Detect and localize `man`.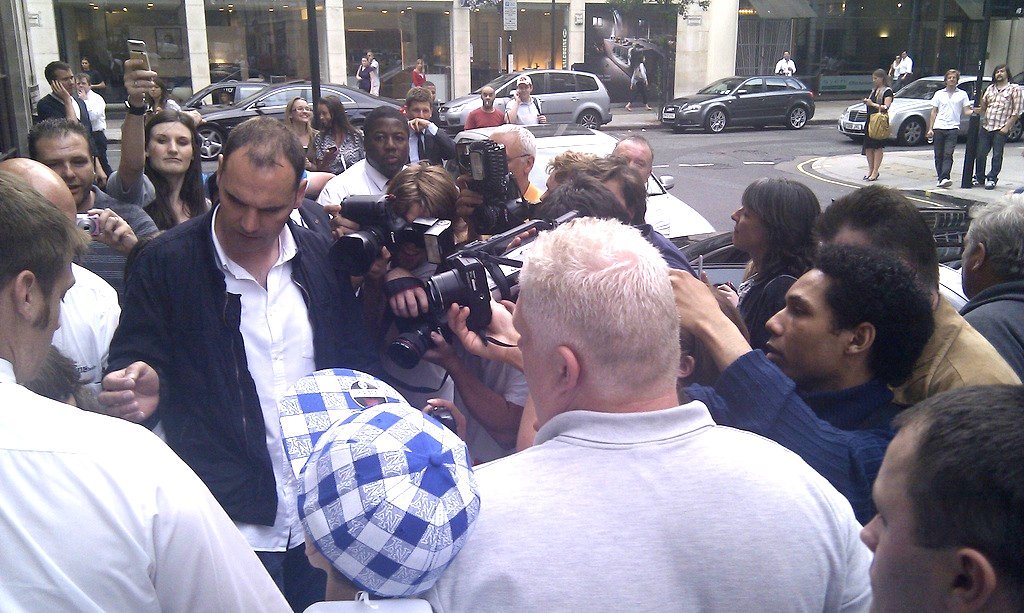
Localized at 978/65/1021/188.
